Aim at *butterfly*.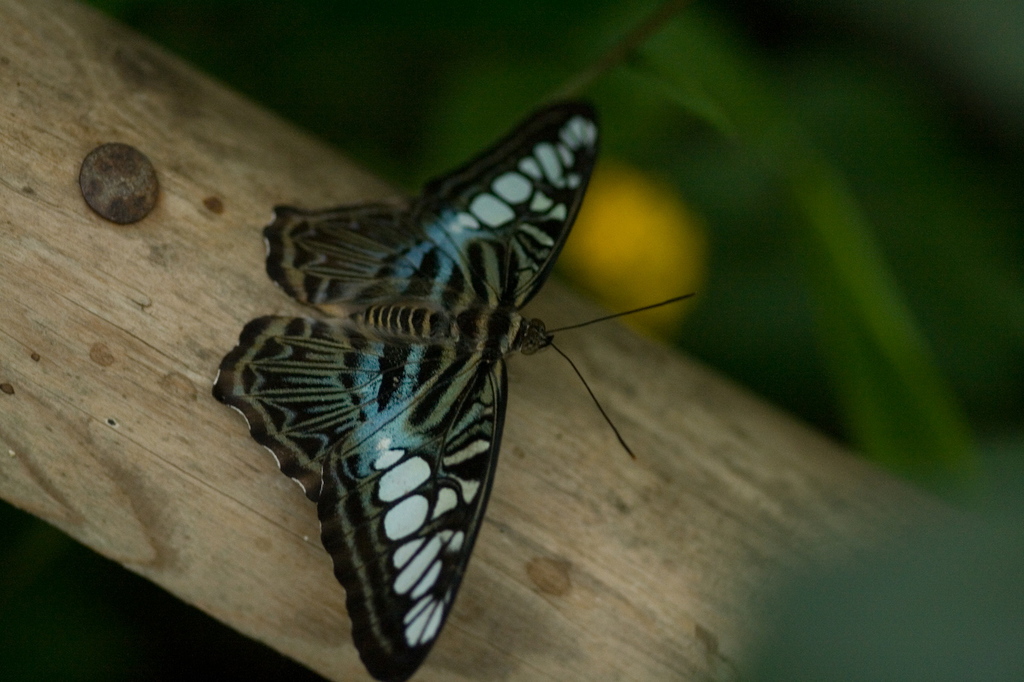
Aimed at left=211, top=92, right=699, bottom=679.
